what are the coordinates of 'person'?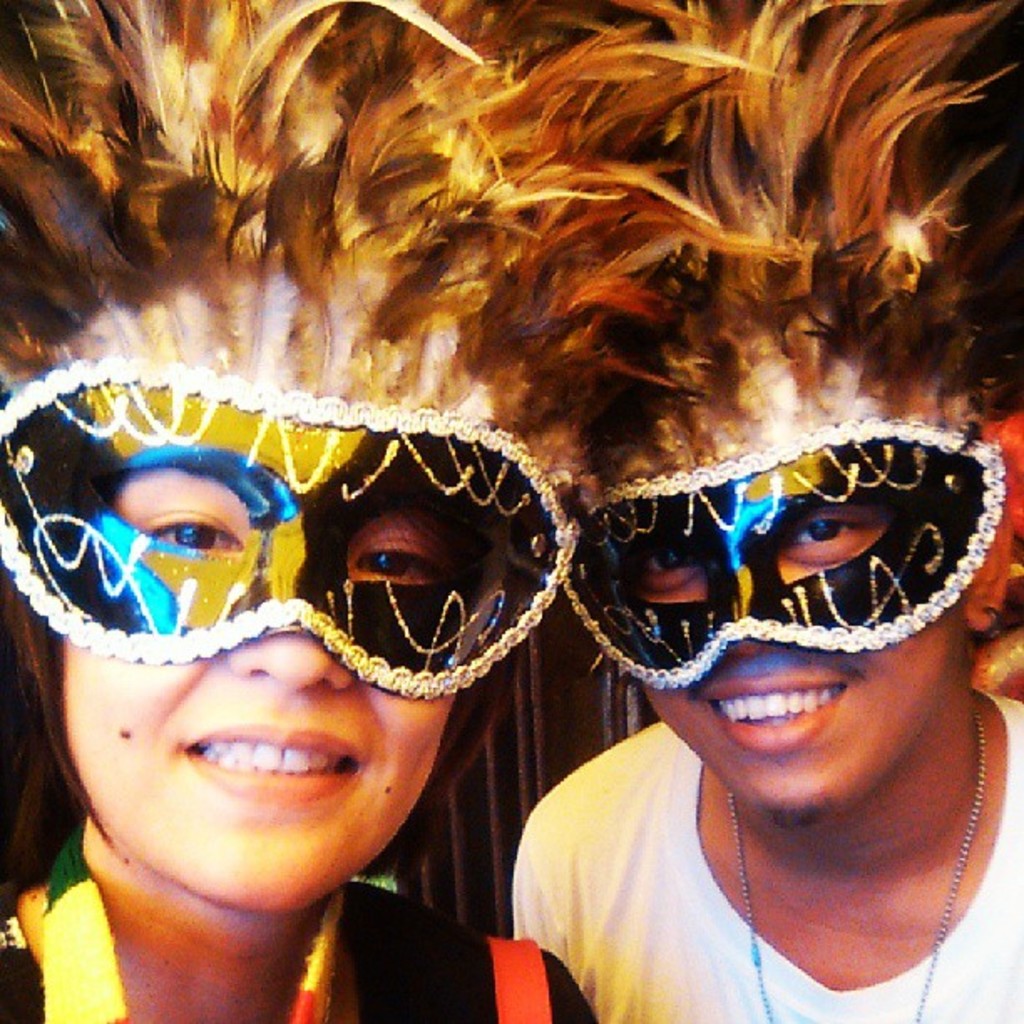
0/0/589/1022.
